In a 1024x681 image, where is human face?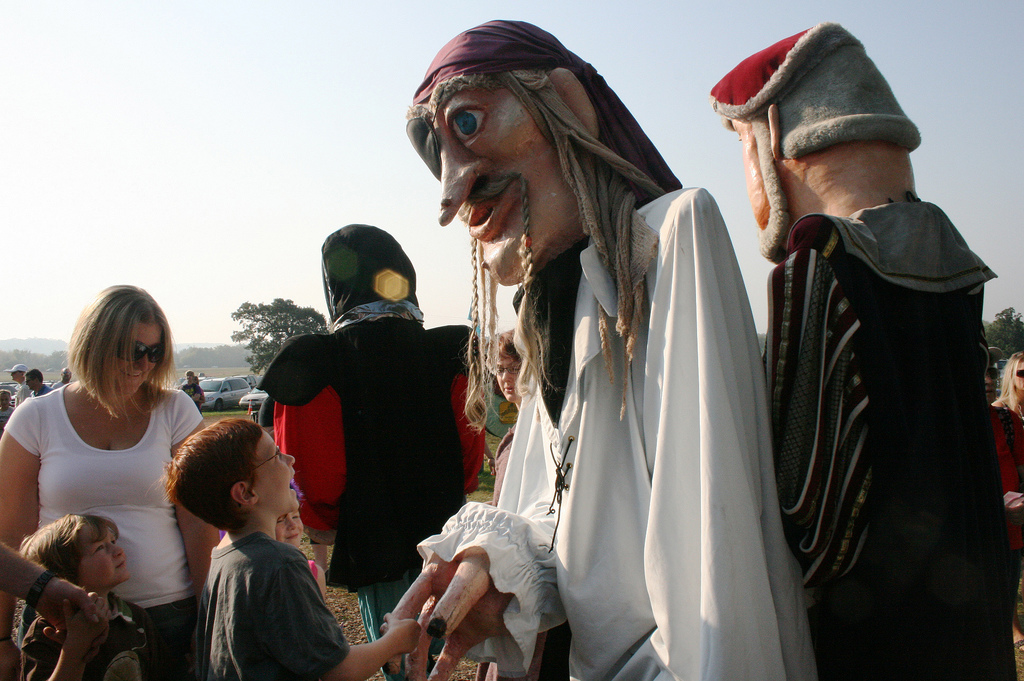
<bbox>279, 509, 305, 546</bbox>.
